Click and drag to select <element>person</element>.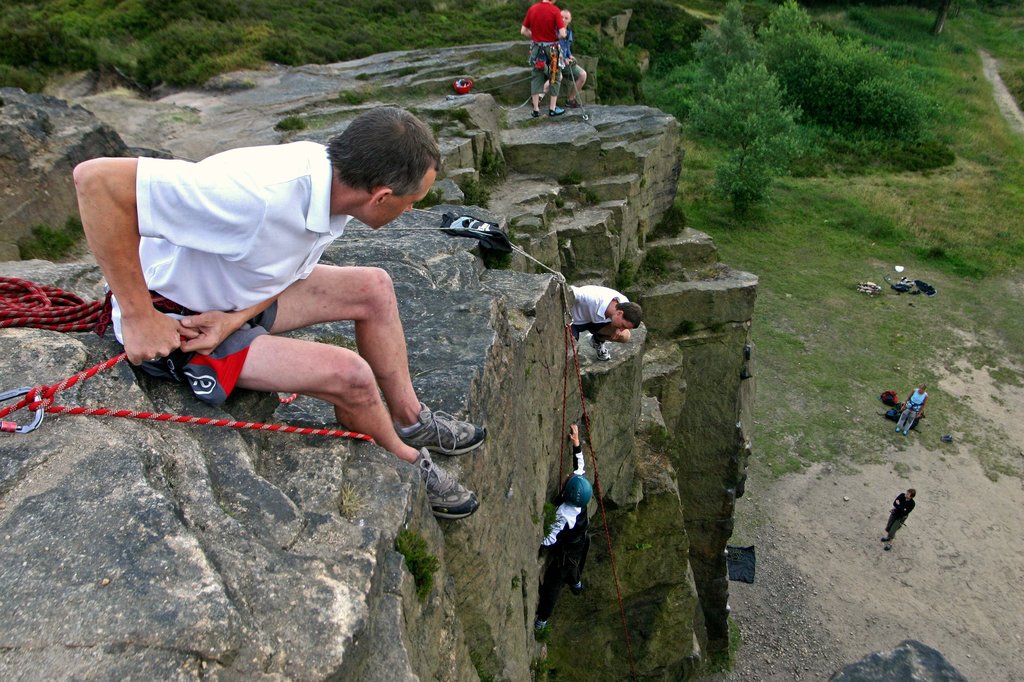
Selection: left=566, top=283, right=645, bottom=365.
